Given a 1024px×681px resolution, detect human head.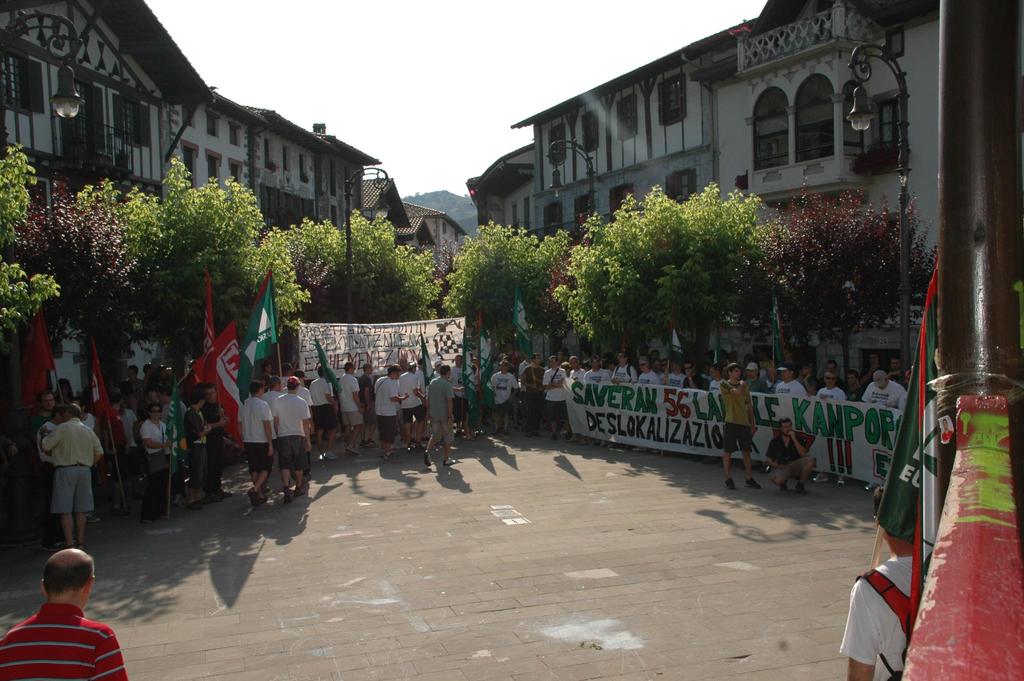
284/373/301/393.
